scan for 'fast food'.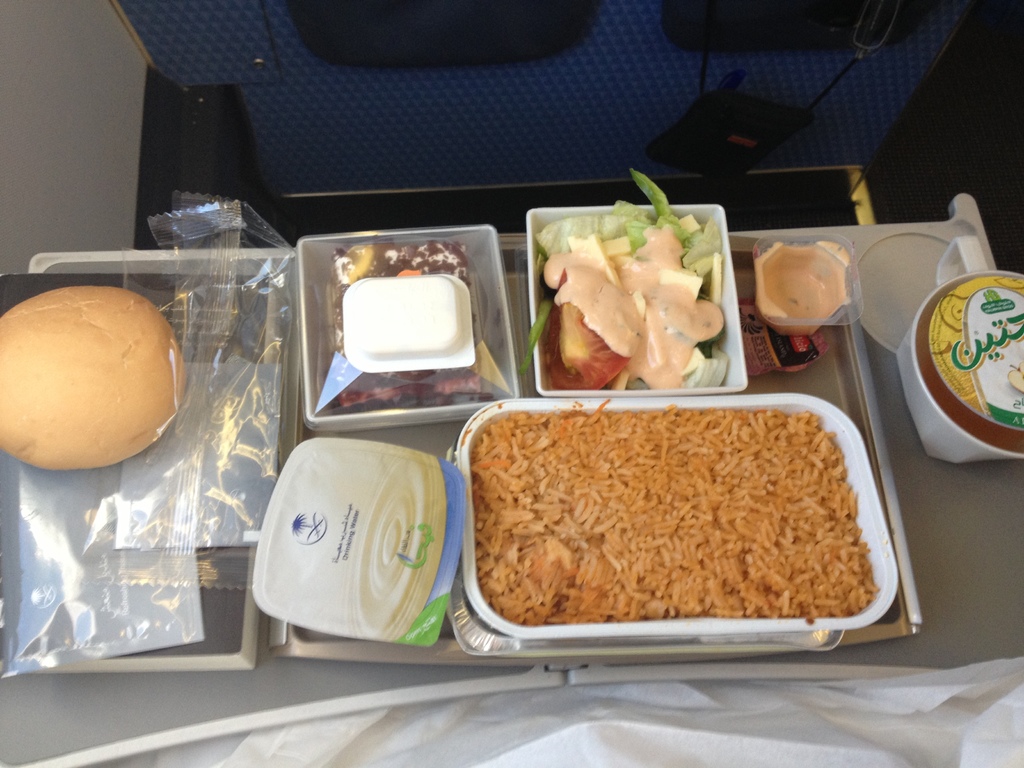
Scan result: x1=468 y1=397 x2=882 y2=626.
